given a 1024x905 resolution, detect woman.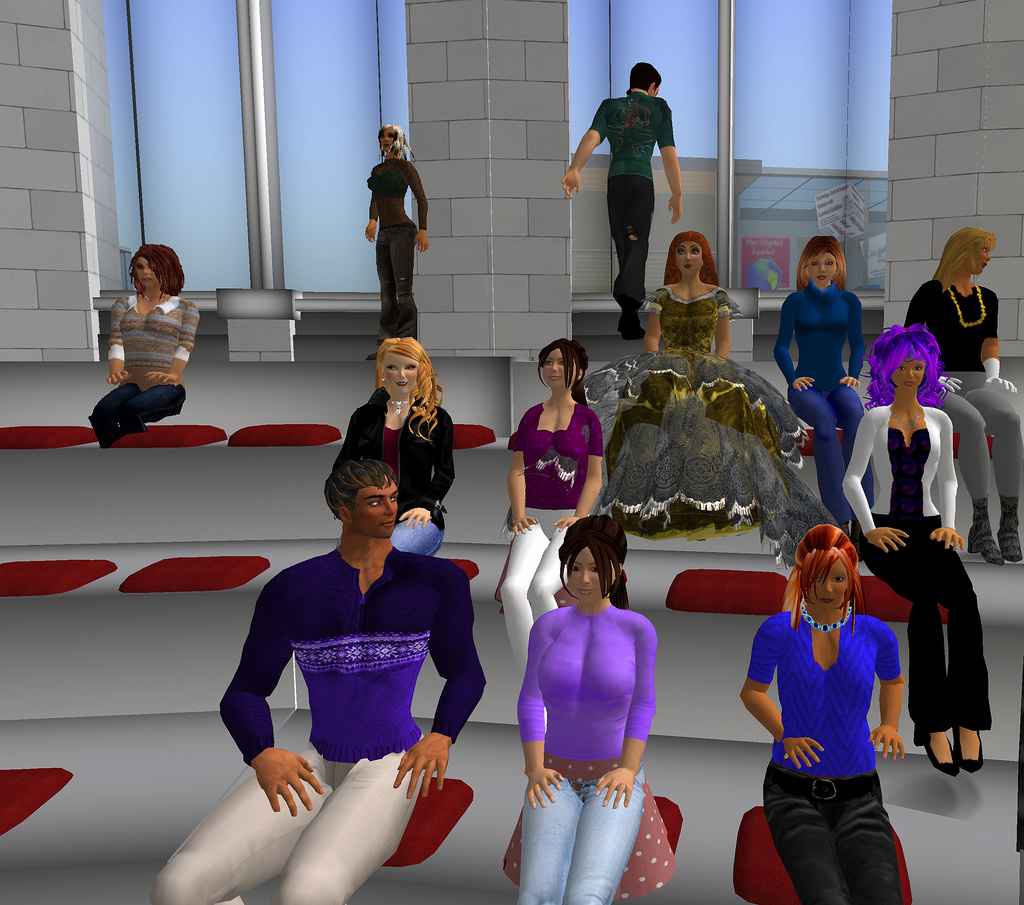
region(515, 511, 657, 904).
